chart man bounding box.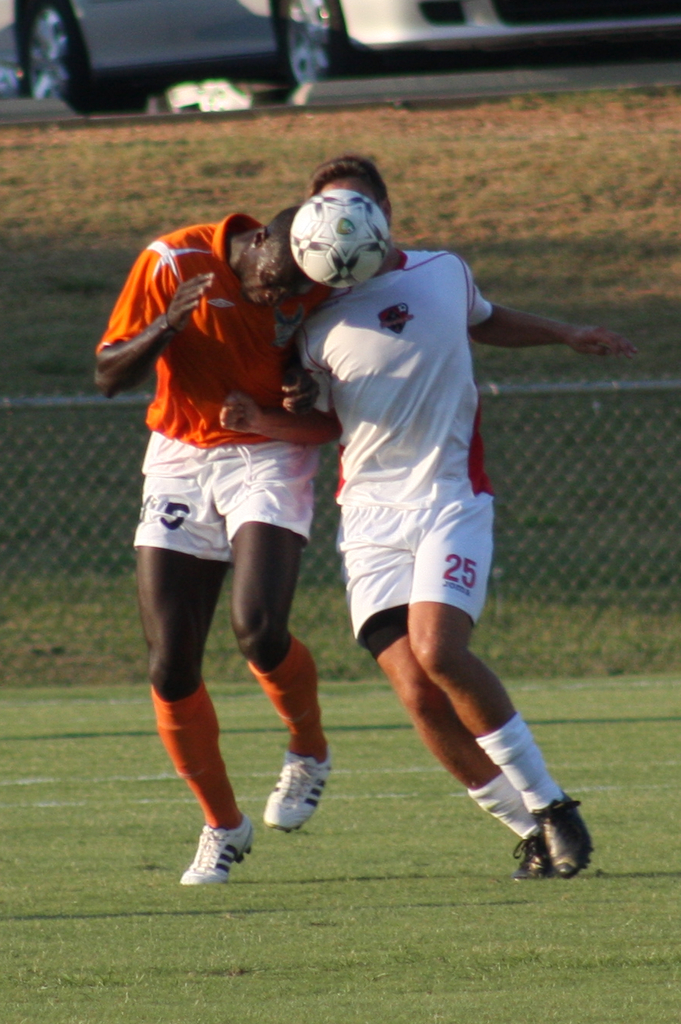
Charted: left=191, top=149, right=580, bottom=884.
